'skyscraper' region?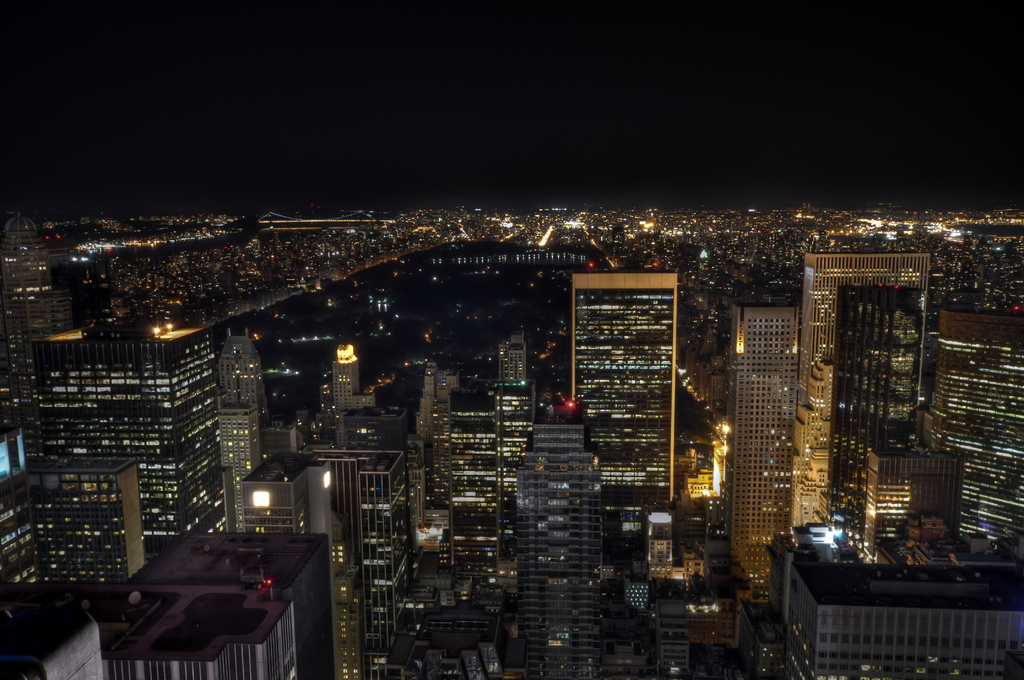
<bbox>208, 407, 248, 532</bbox>
